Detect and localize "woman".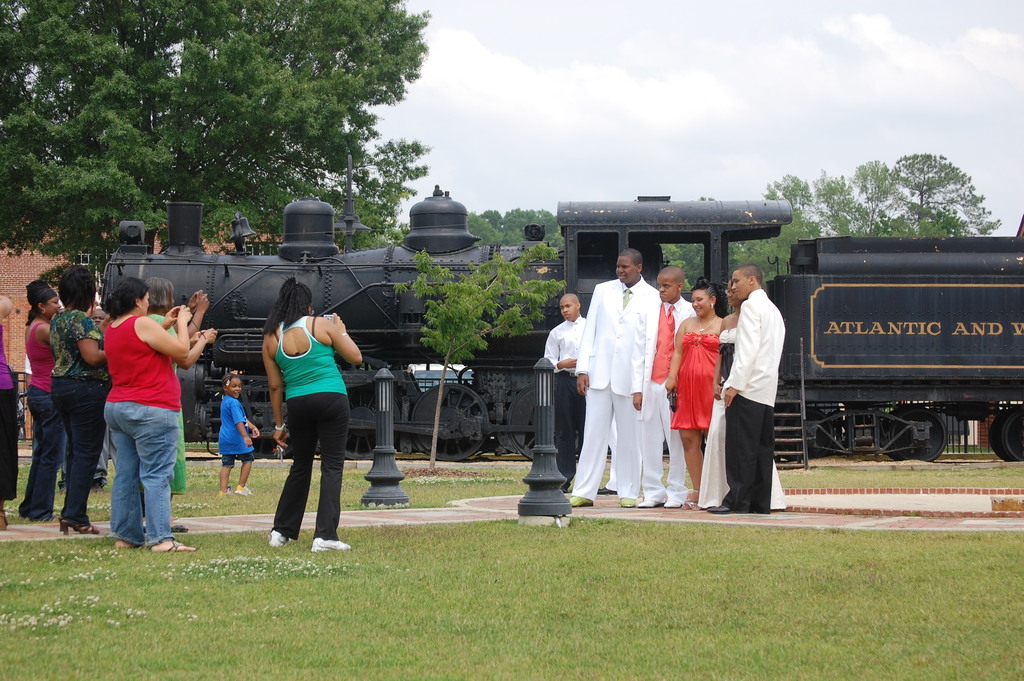
Localized at [80, 271, 196, 550].
